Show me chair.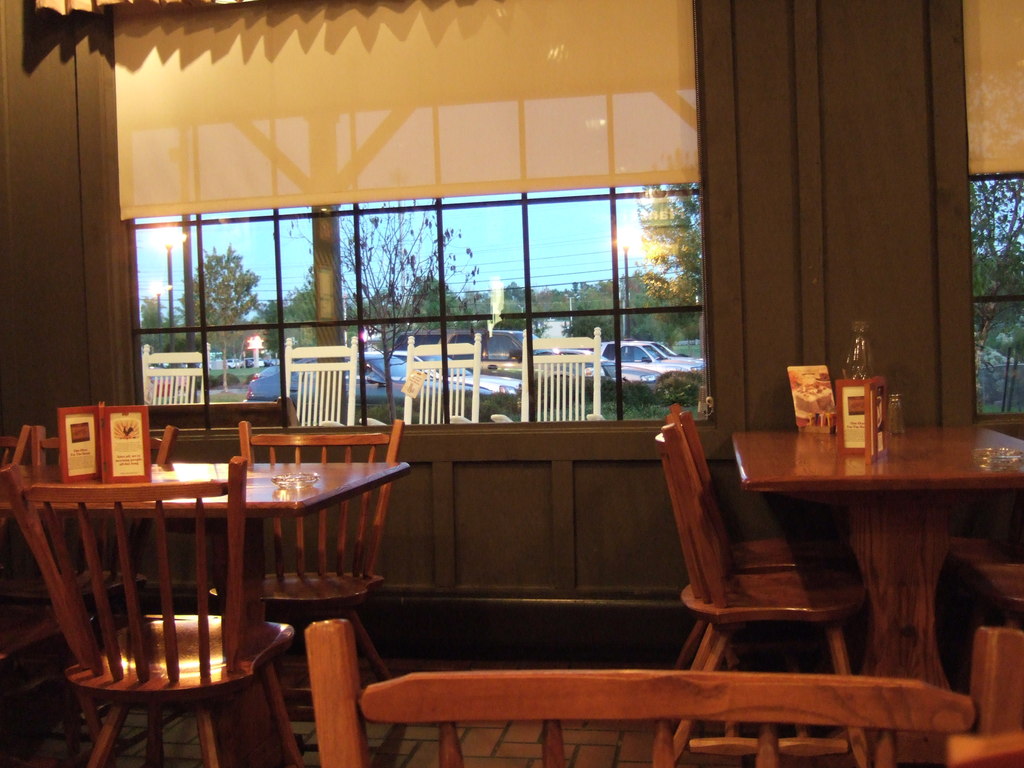
chair is here: 204, 419, 403, 717.
